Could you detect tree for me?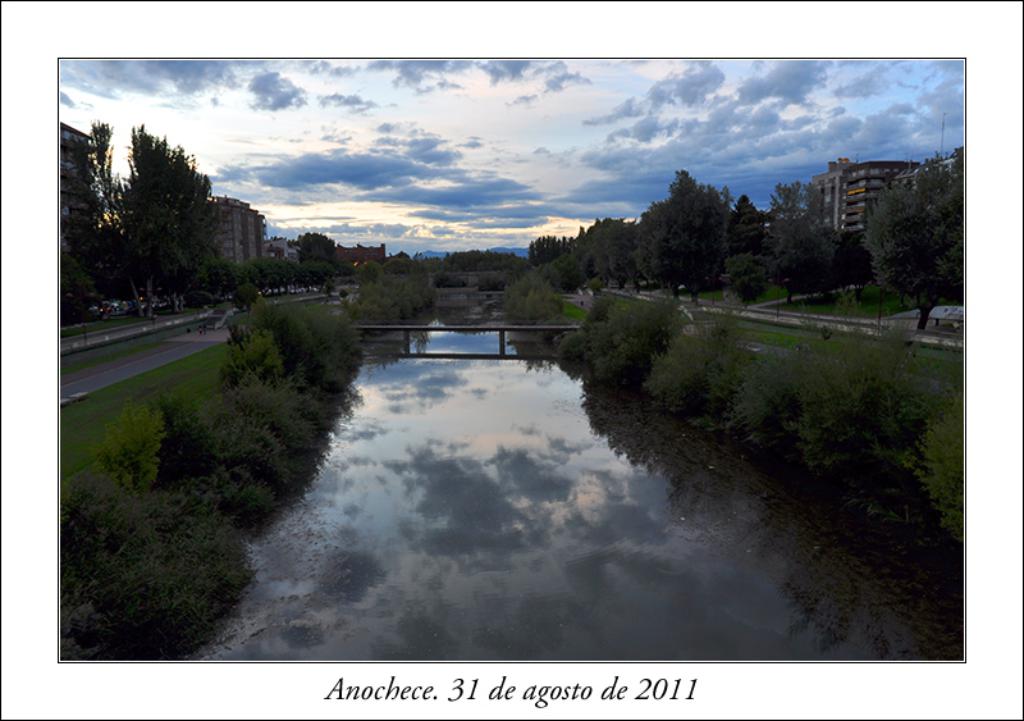
Detection result: 433, 250, 529, 270.
